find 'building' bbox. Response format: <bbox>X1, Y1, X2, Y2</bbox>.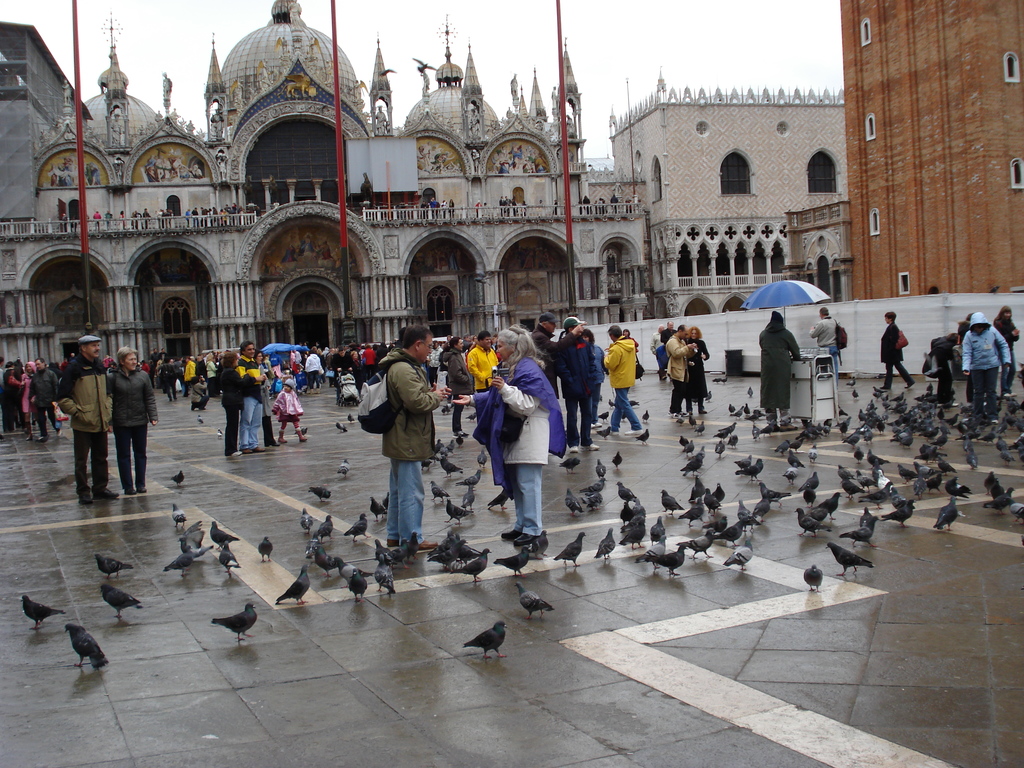
<bbox>0, 0, 649, 369</bbox>.
